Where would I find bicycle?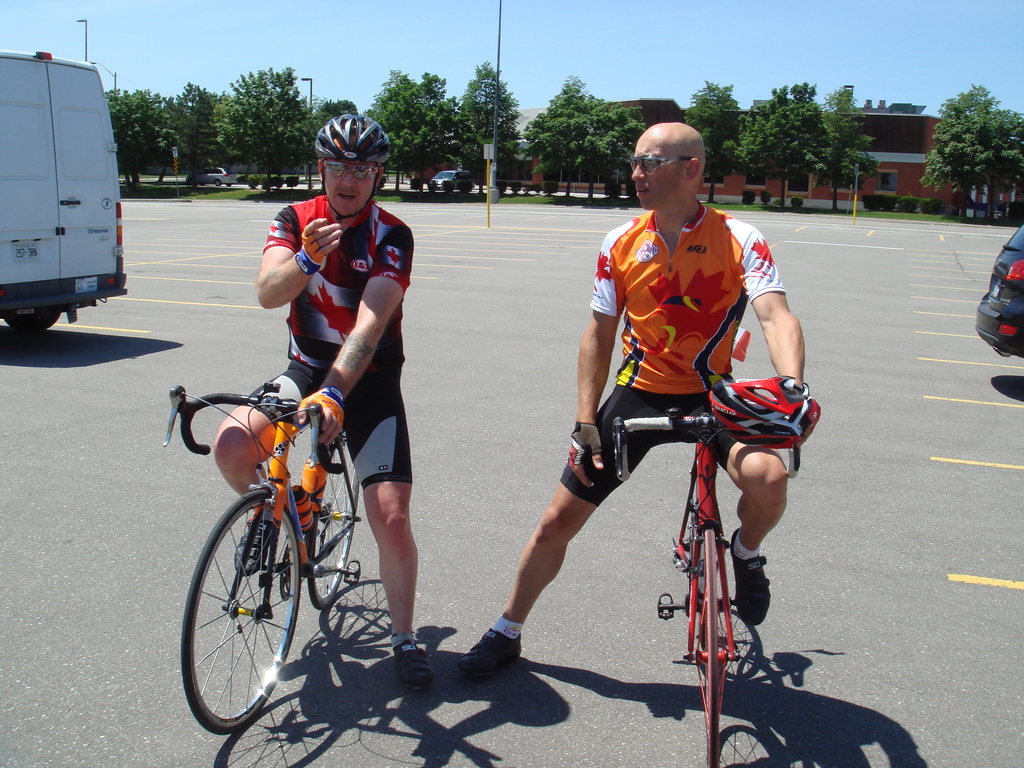
At [left=612, top=410, right=744, bottom=767].
